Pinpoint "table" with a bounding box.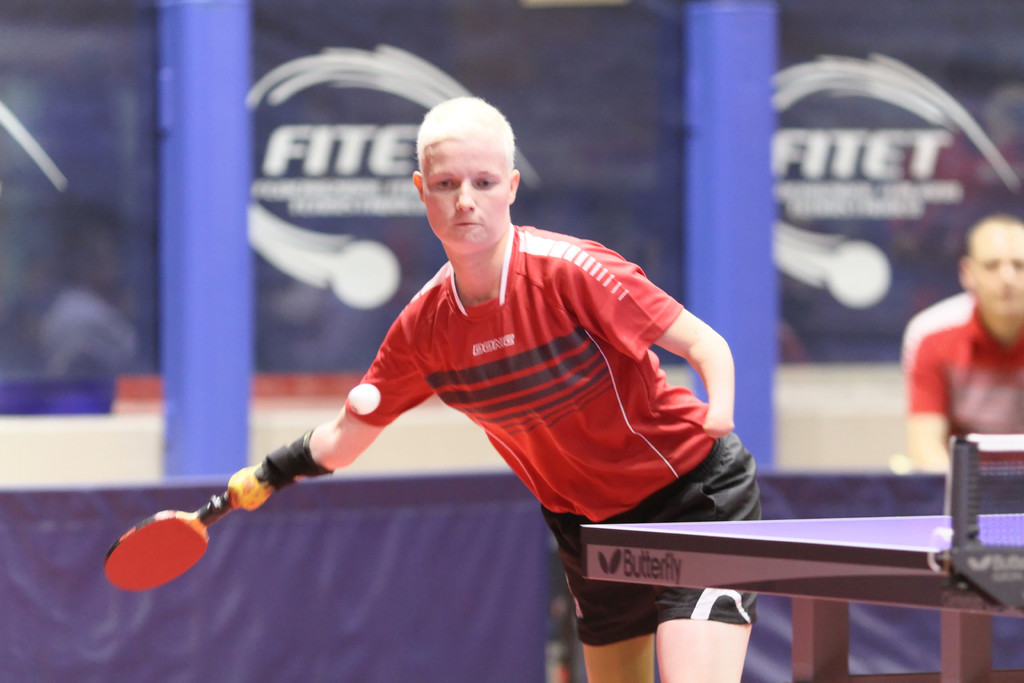
BBox(558, 431, 1016, 641).
